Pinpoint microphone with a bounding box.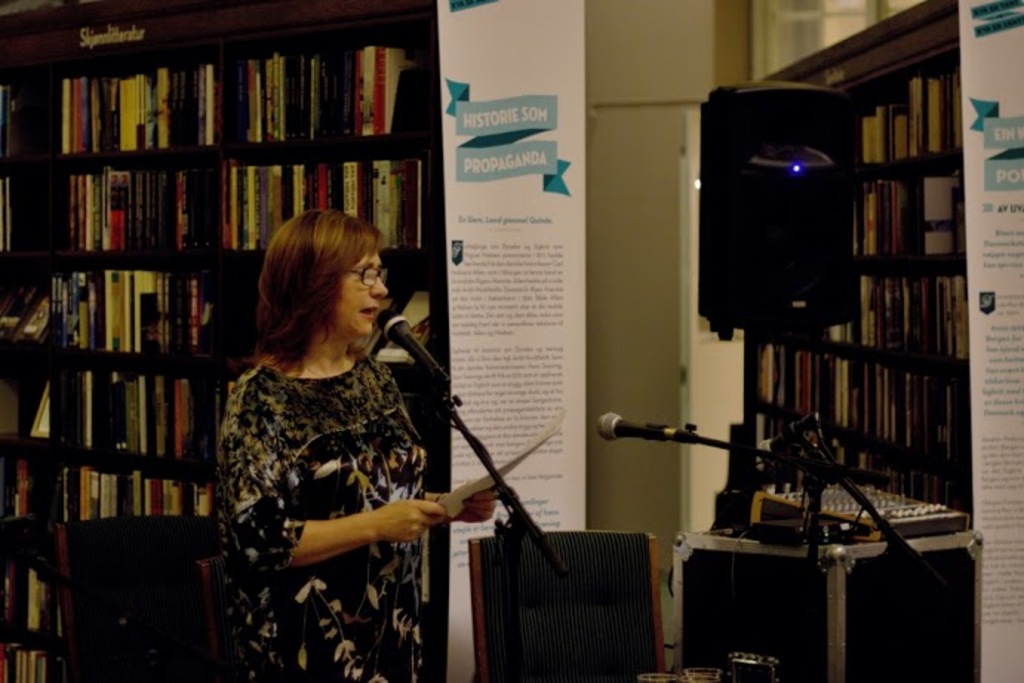
[756,409,819,467].
